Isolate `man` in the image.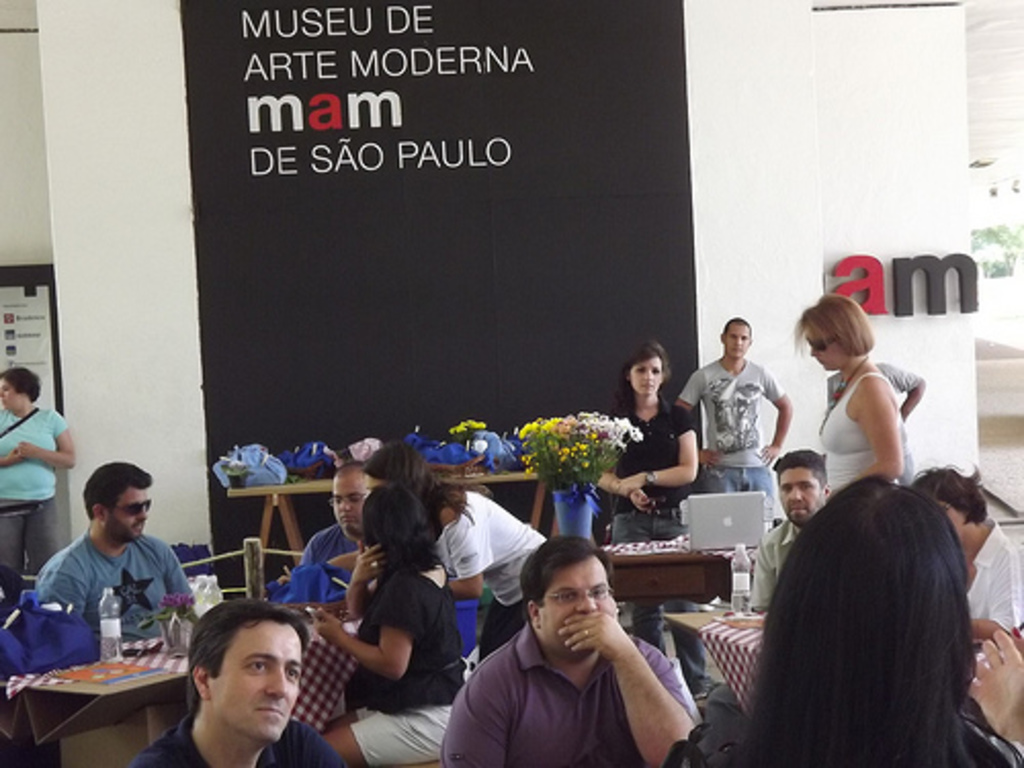
Isolated region: [674, 315, 793, 512].
